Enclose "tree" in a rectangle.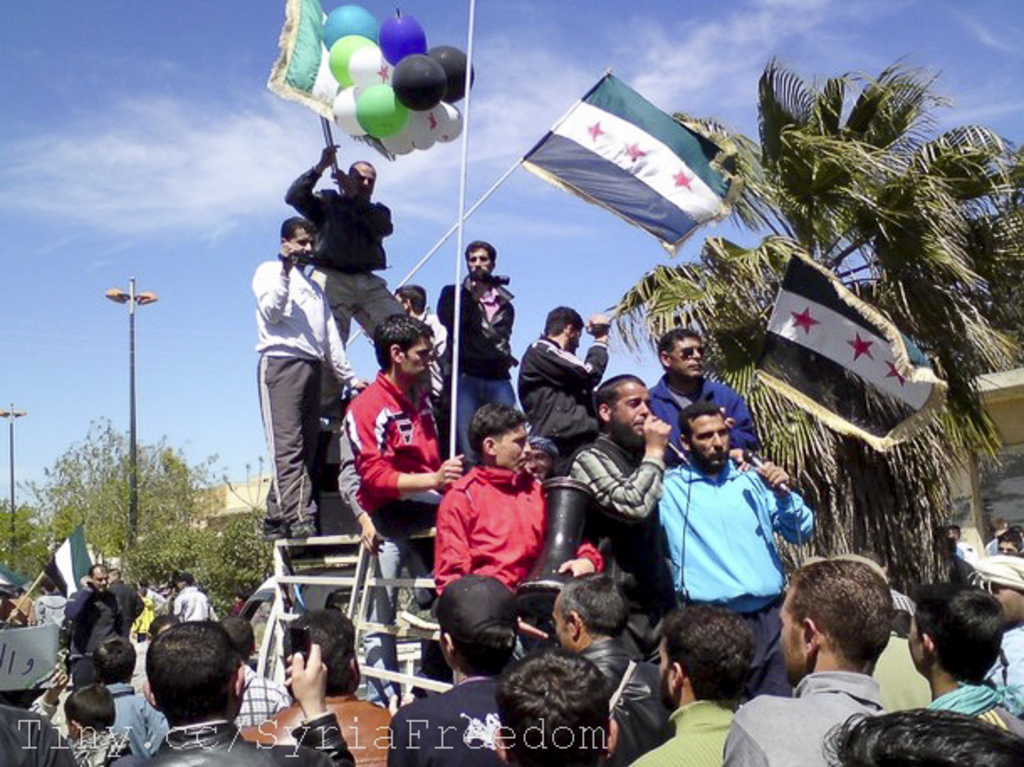
Rect(35, 410, 212, 586).
